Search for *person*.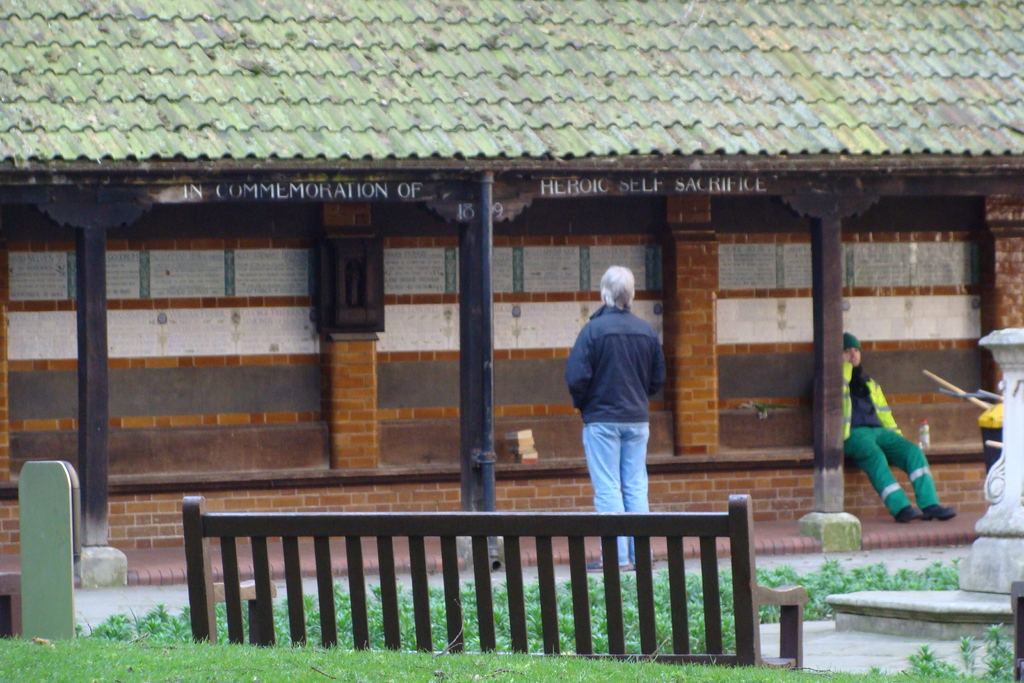
Found at bbox=[847, 343, 943, 524].
